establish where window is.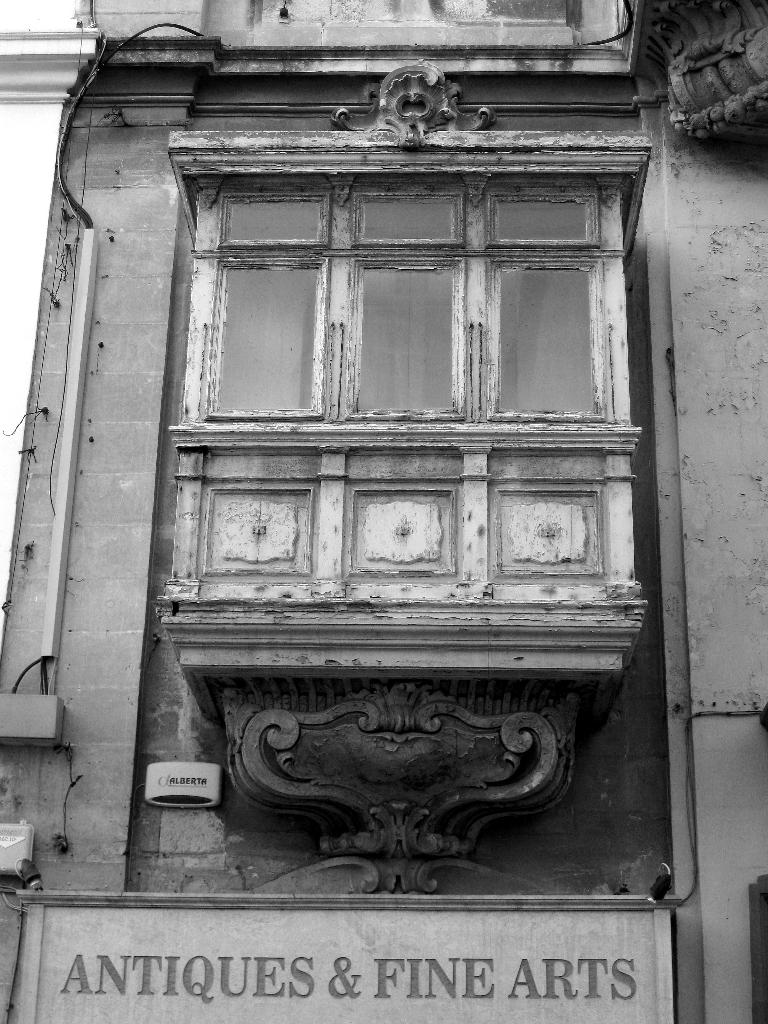
Established at [left=145, top=109, right=647, bottom=616].
